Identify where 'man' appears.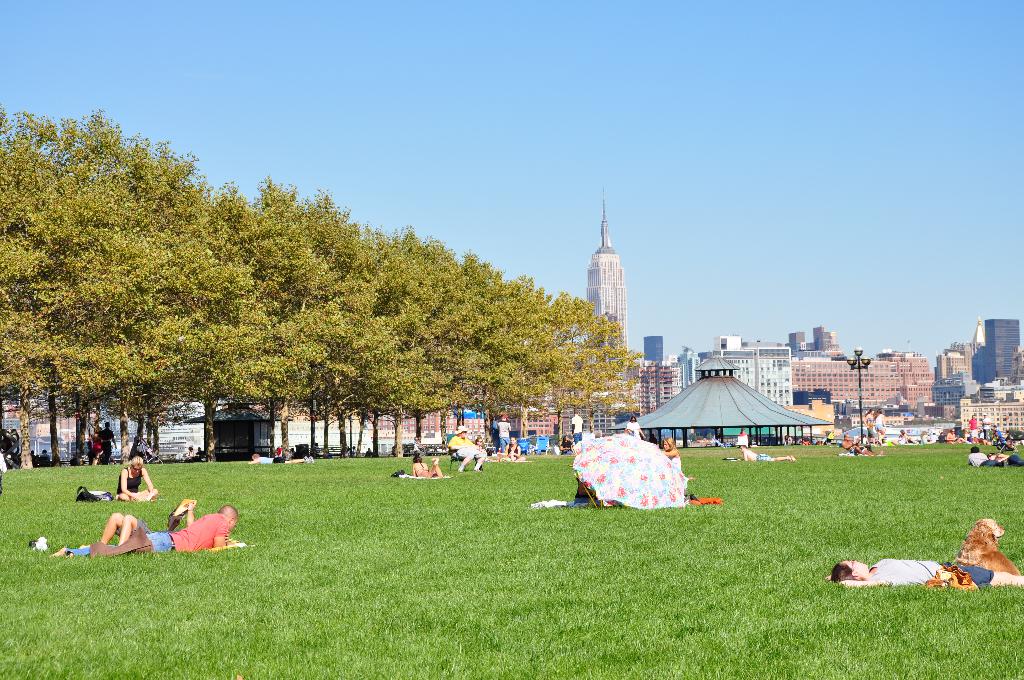
Appears at (x1=446, y1=417, x2=488, y2=470).
